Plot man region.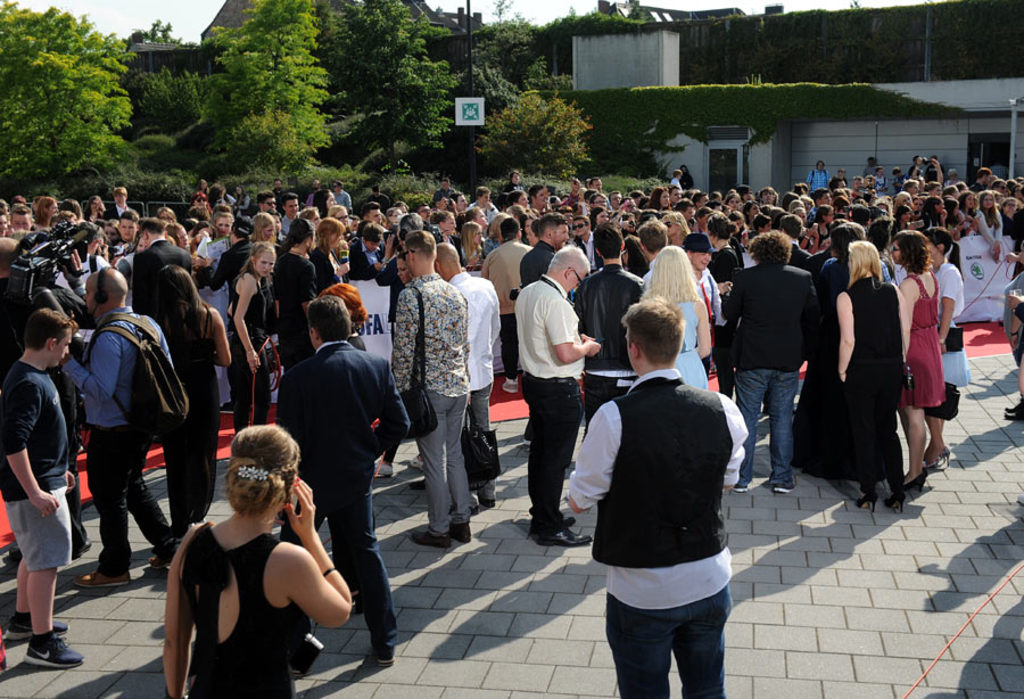
Plotted at detection(276, 297, 407, 665).
